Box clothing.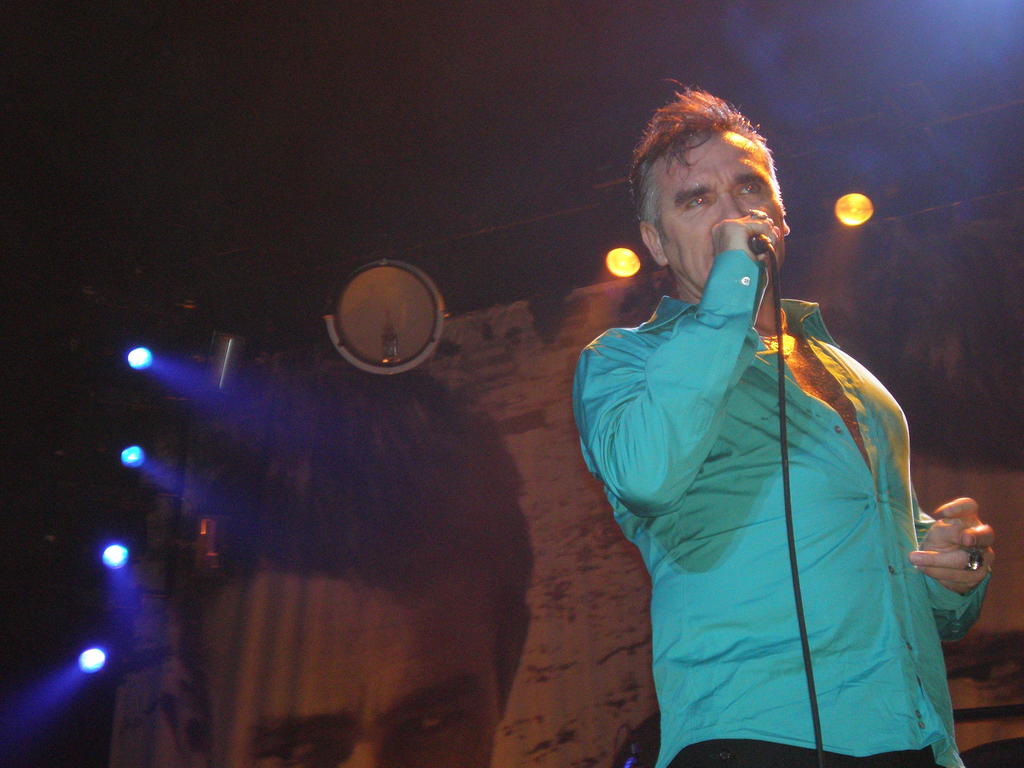
detection(573, 196, 968, 752).
